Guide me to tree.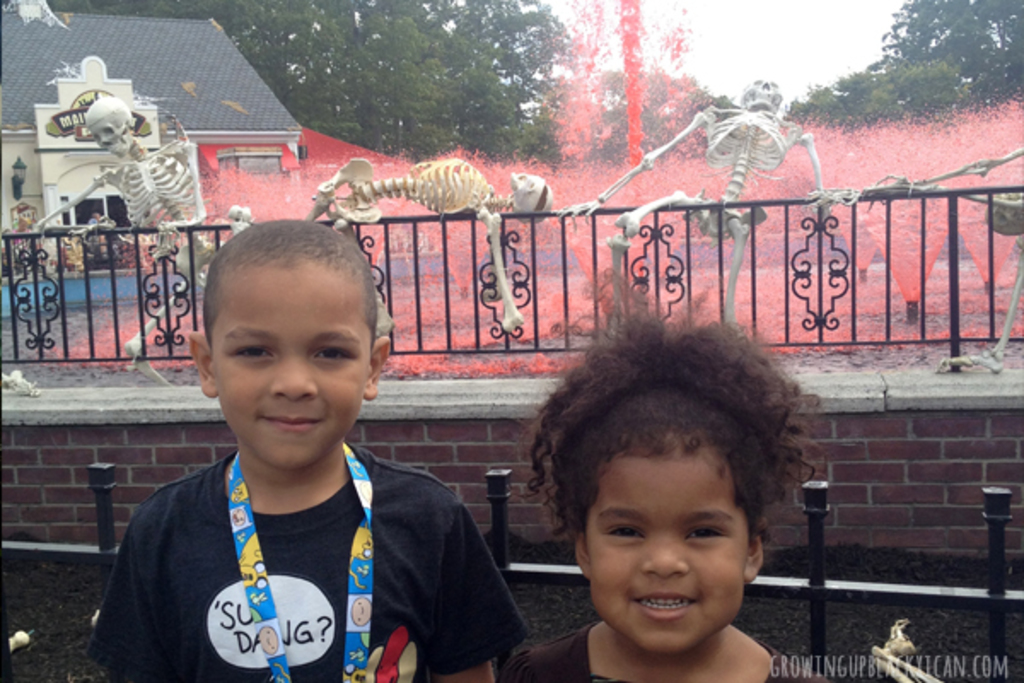
Guidance: bbox=[34, 0, 387, 166].
